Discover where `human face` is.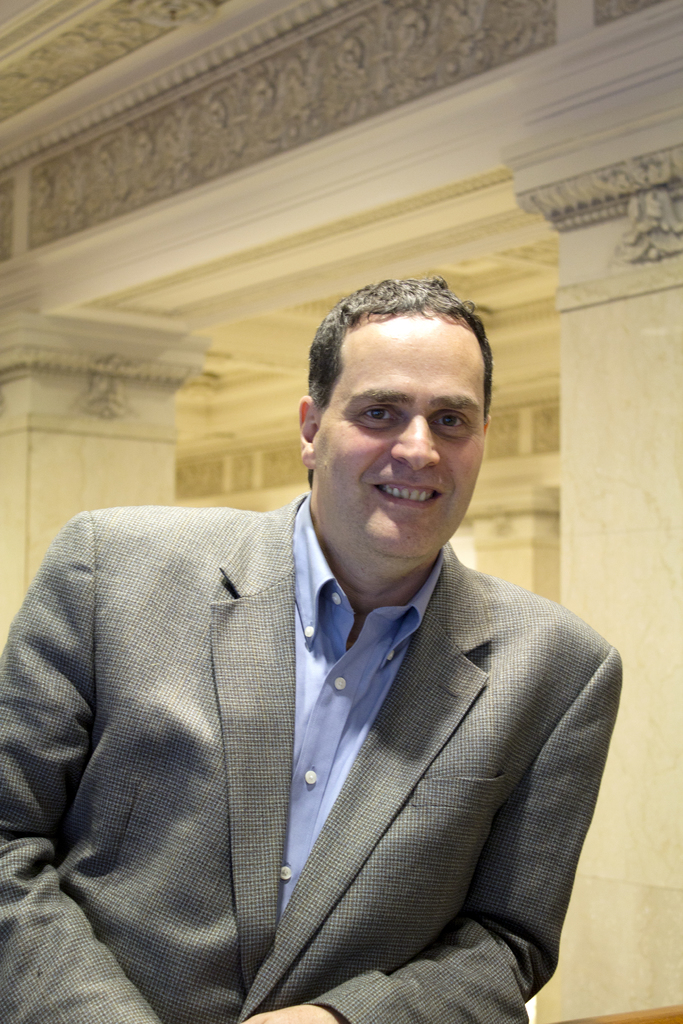
Discovered at select_region(313, 311, 484, 559).
